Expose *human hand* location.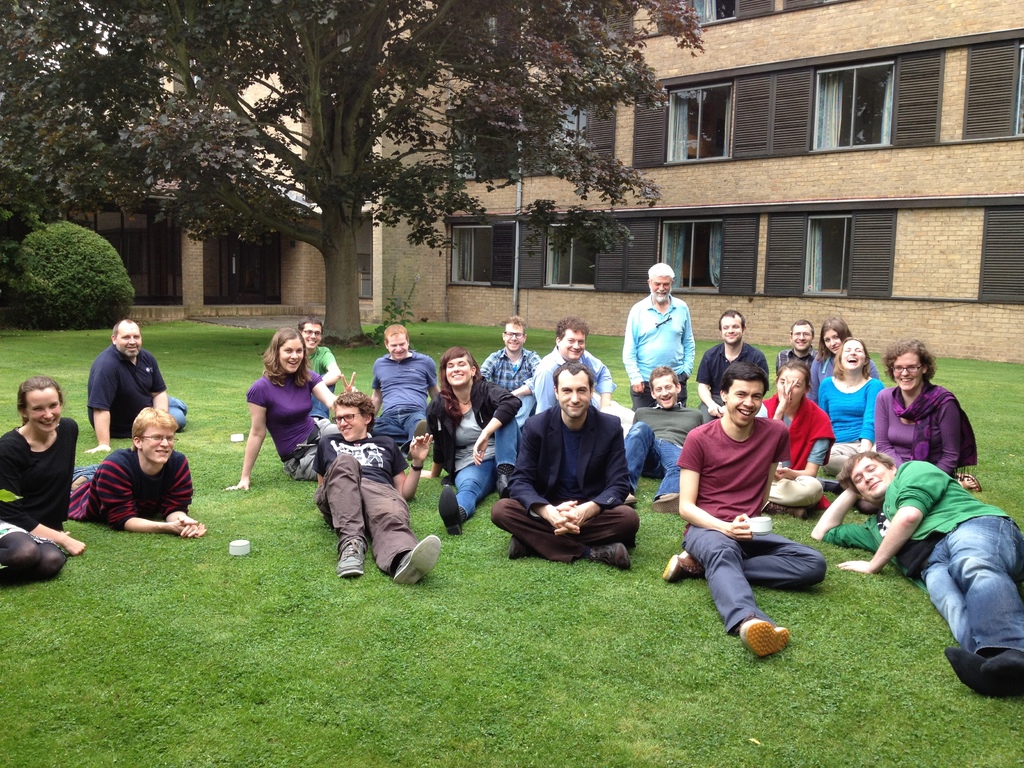
Exposed at 472 431 490 471.
